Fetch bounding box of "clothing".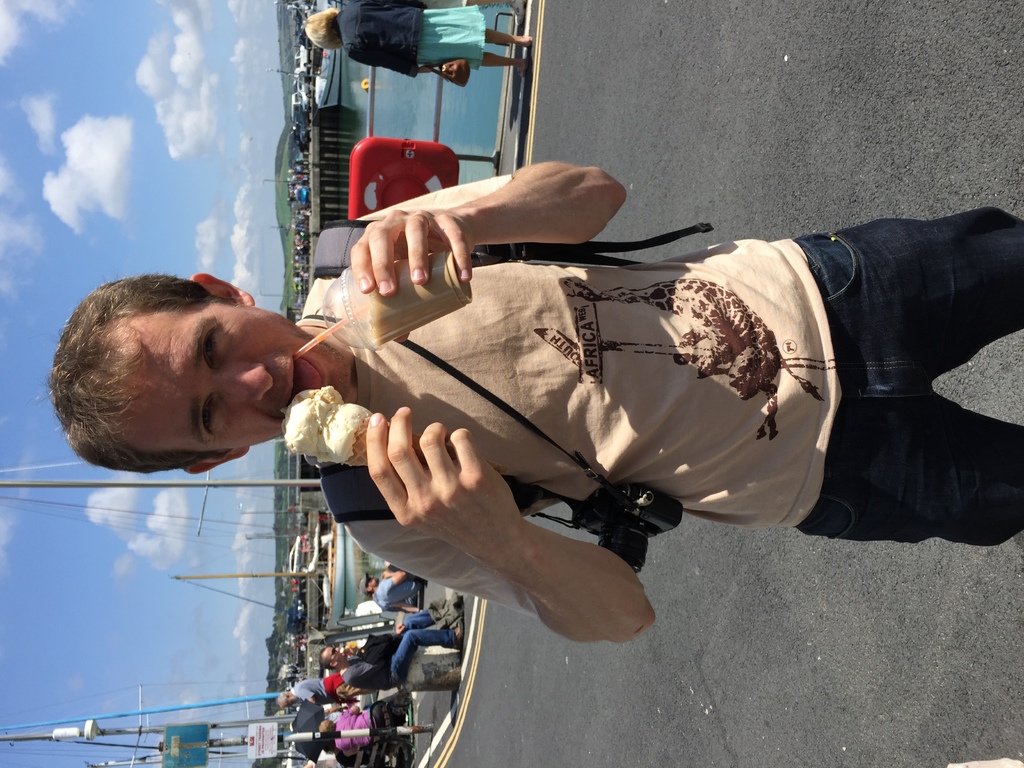
Bbox: 329 695 375 752.
